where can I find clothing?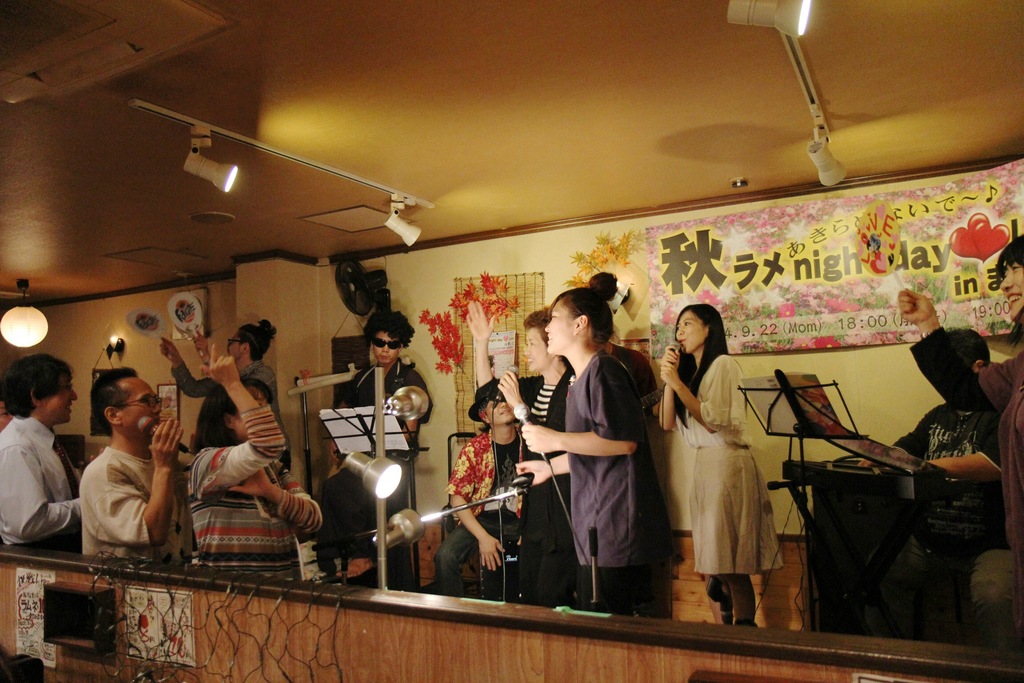
You can find it at box=[885, 394, 1023, 647].
